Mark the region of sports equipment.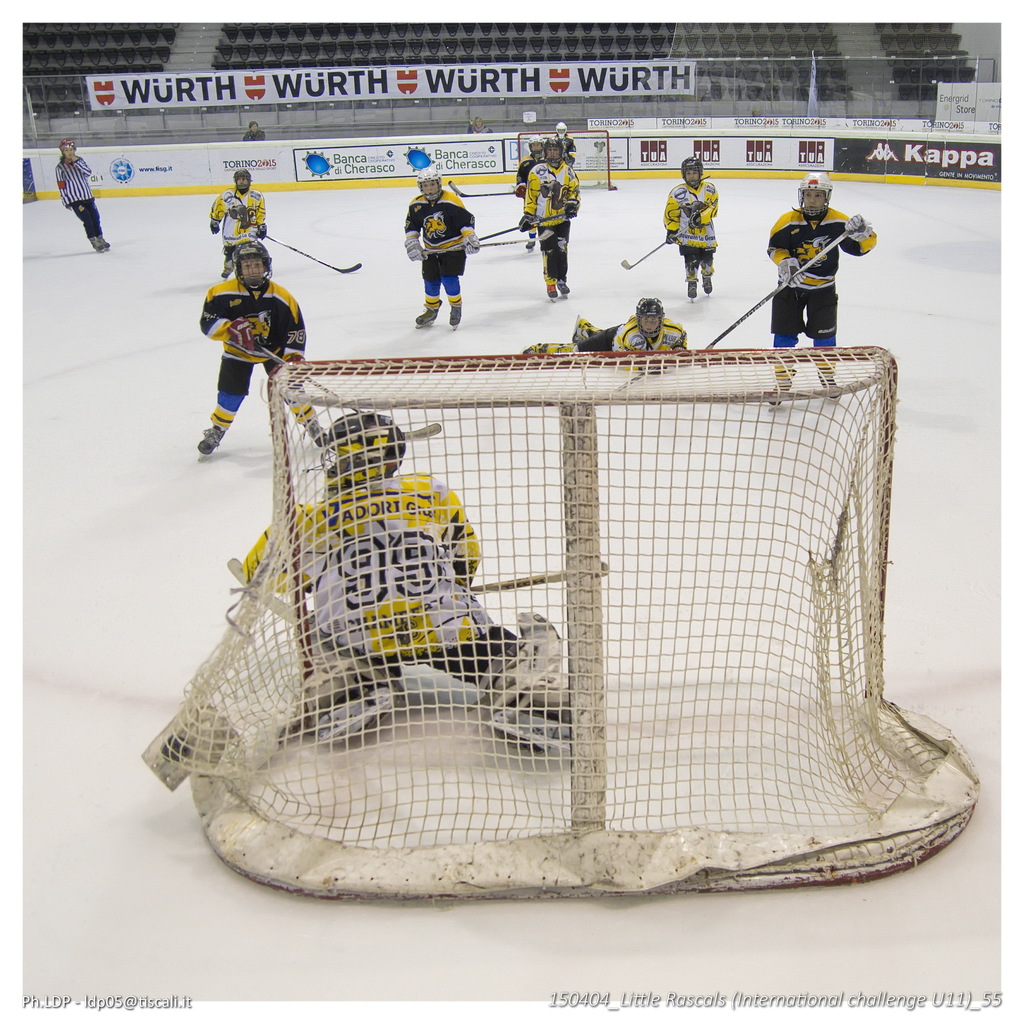
Region: region(236, 167, 251, 190).
